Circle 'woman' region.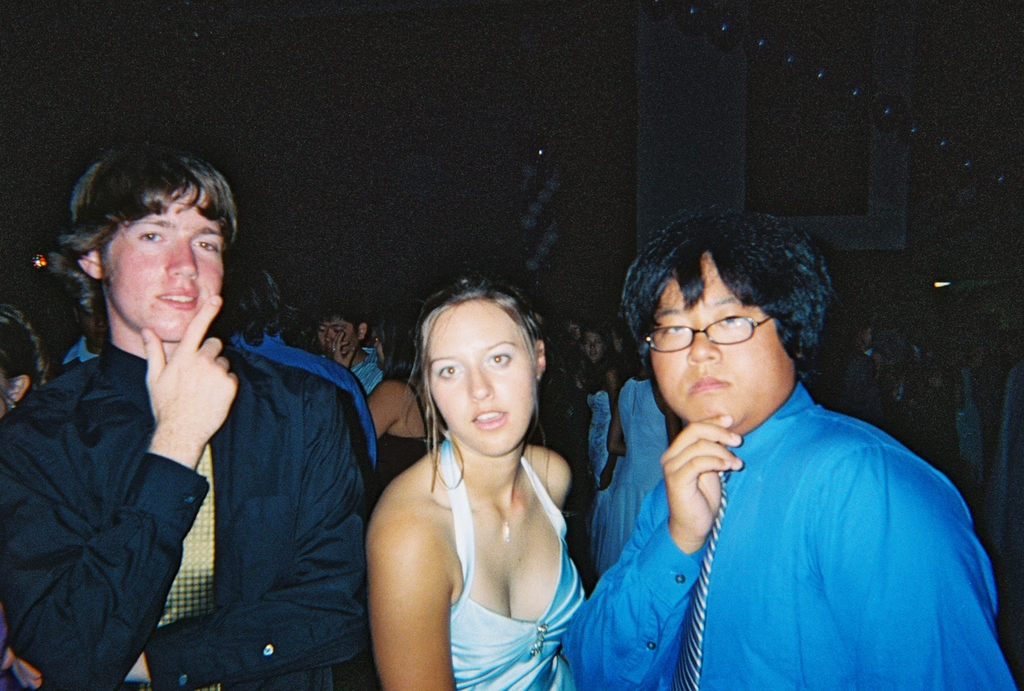
Region: (577, 324, 620, 486).
